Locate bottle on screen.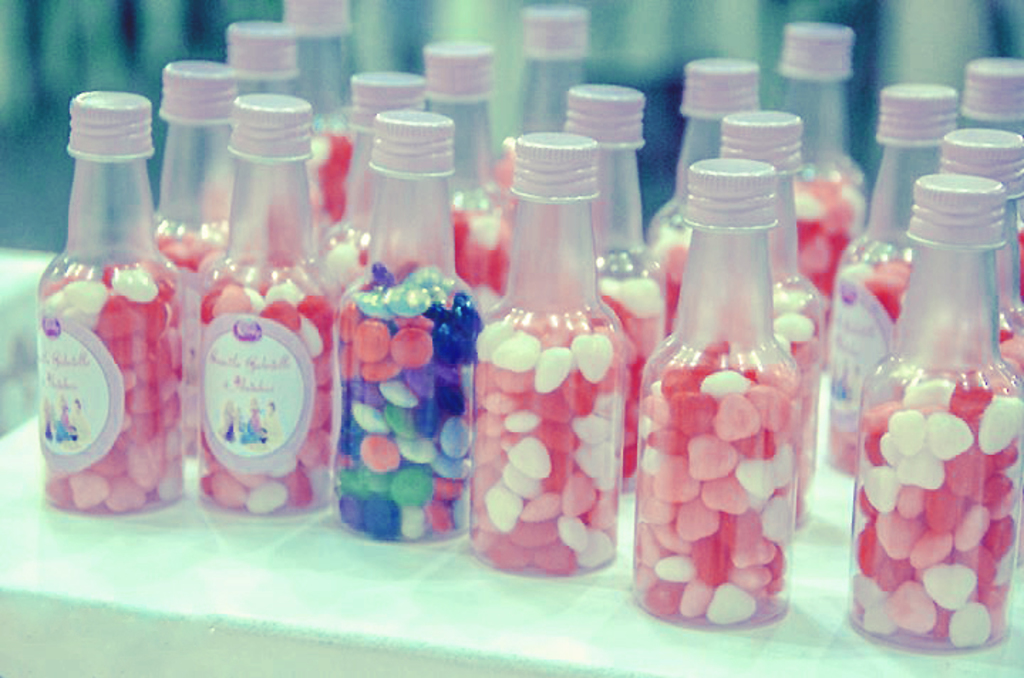
On screen at <box>774,11,855,357</box>.
